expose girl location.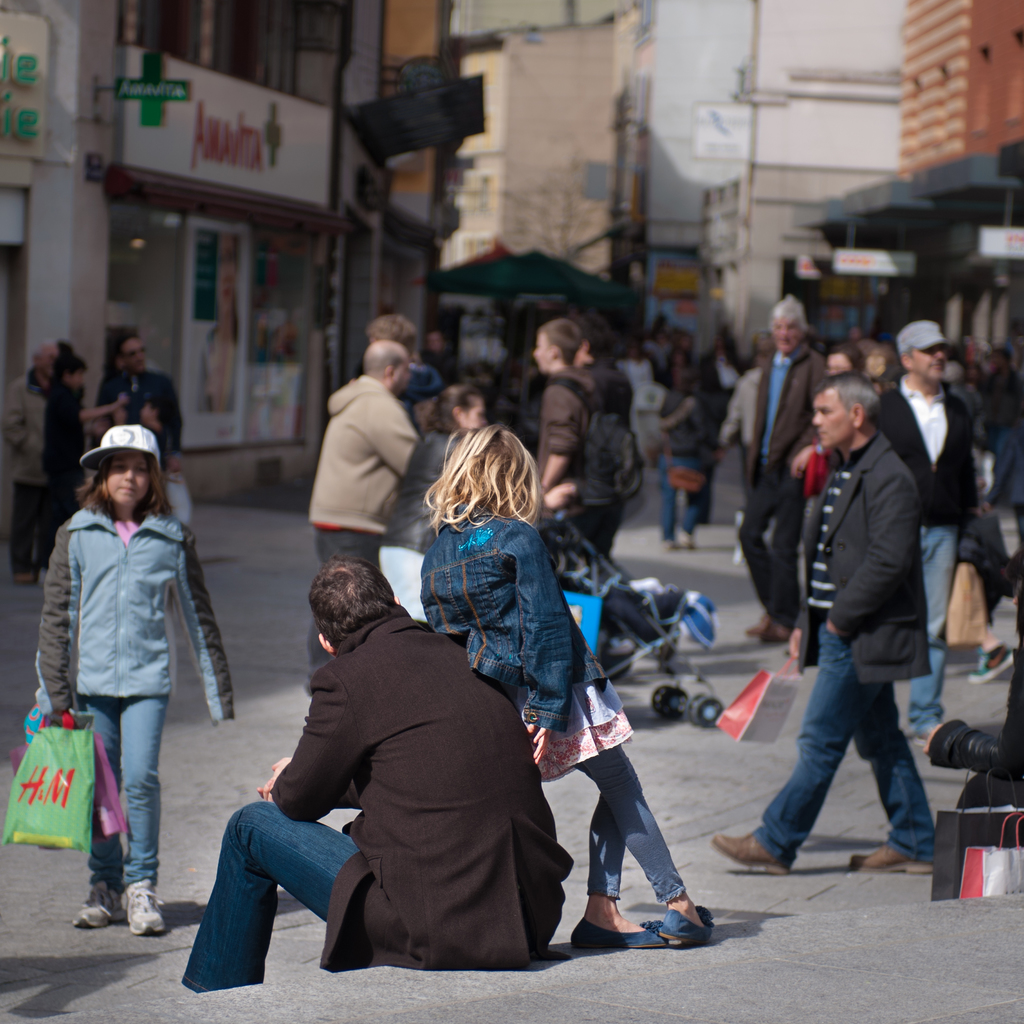
Exposed at l=30, t=424, r=235, b=935.
